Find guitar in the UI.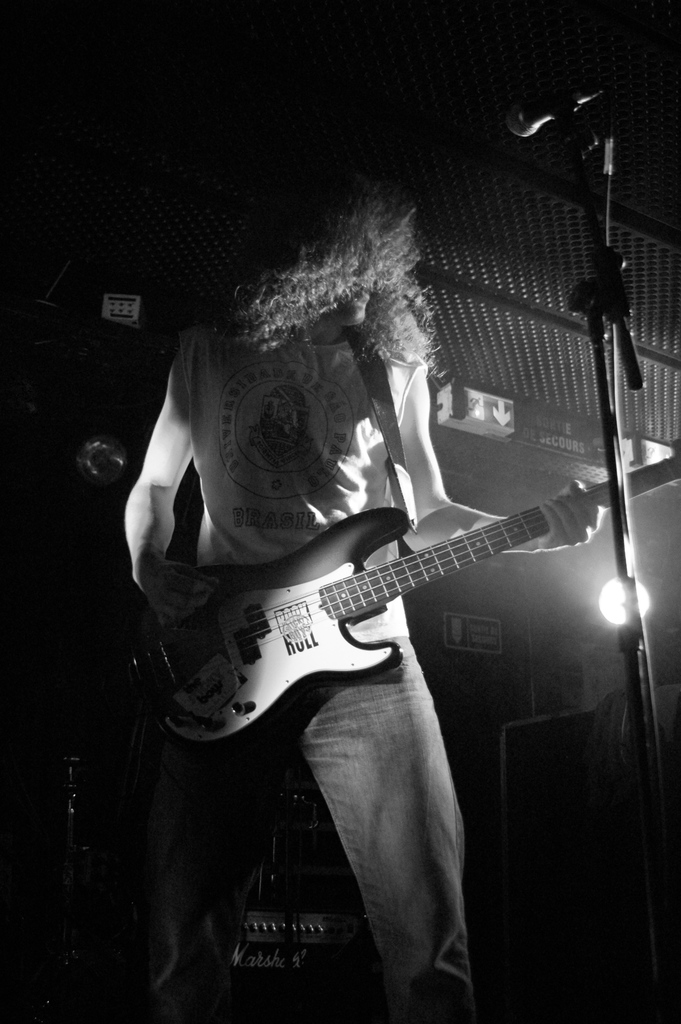
UI element at left=126, top=440, right=680, bottom=734.
